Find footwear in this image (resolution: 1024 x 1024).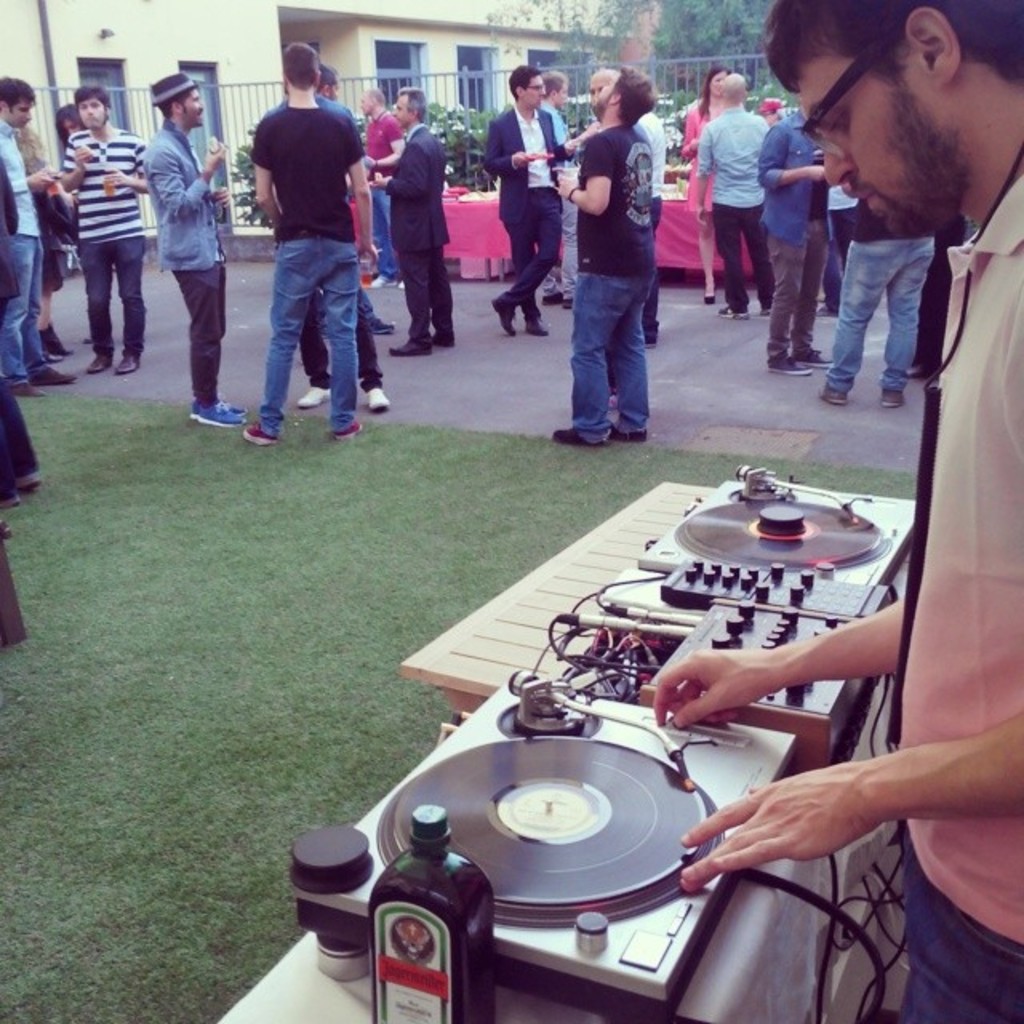
766,352,811,373.
